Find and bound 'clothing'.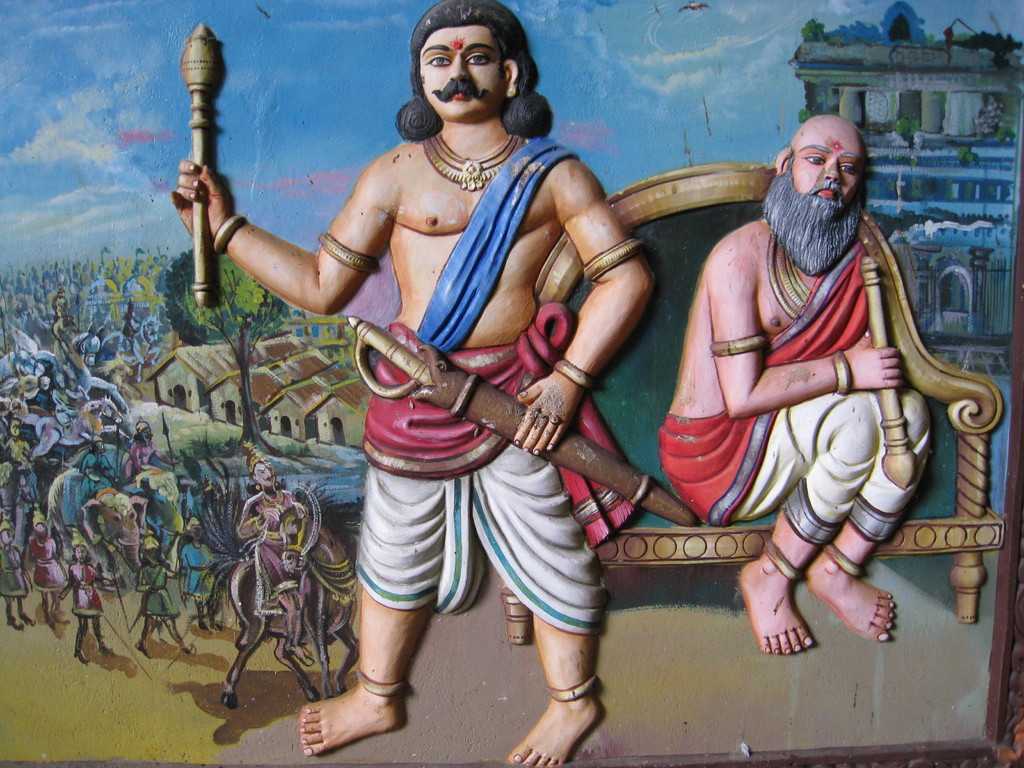
Bound: [left=350, top=129, right=635, bottom=637].
